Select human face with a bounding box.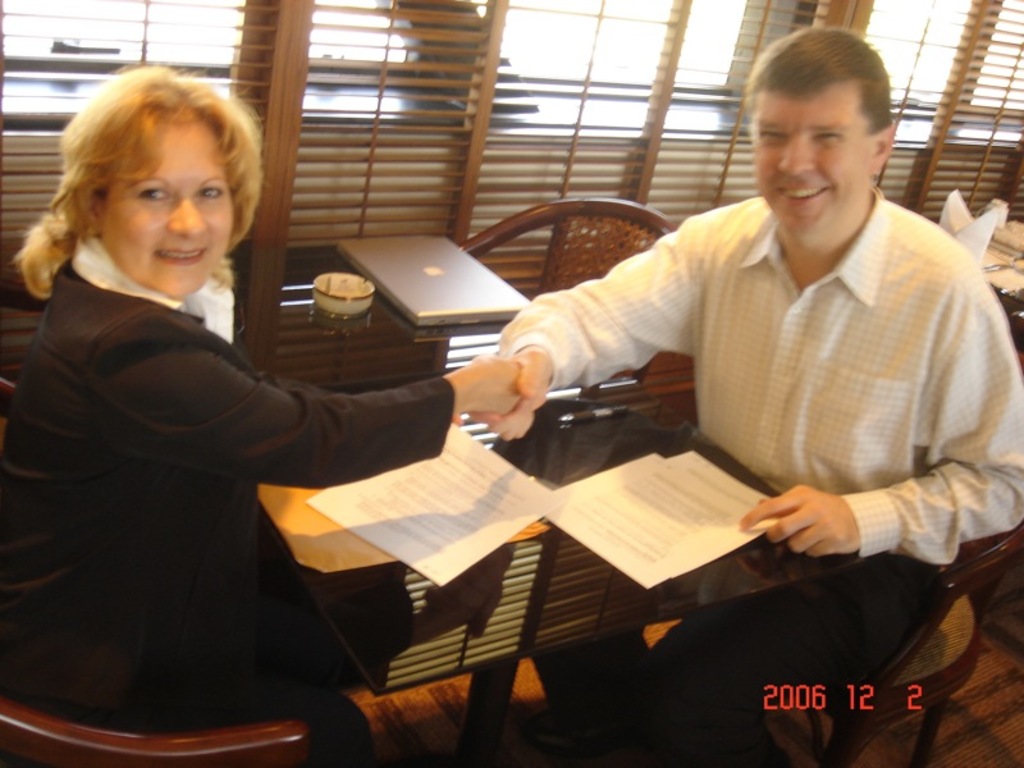
region(751, 96, 874, 243).
